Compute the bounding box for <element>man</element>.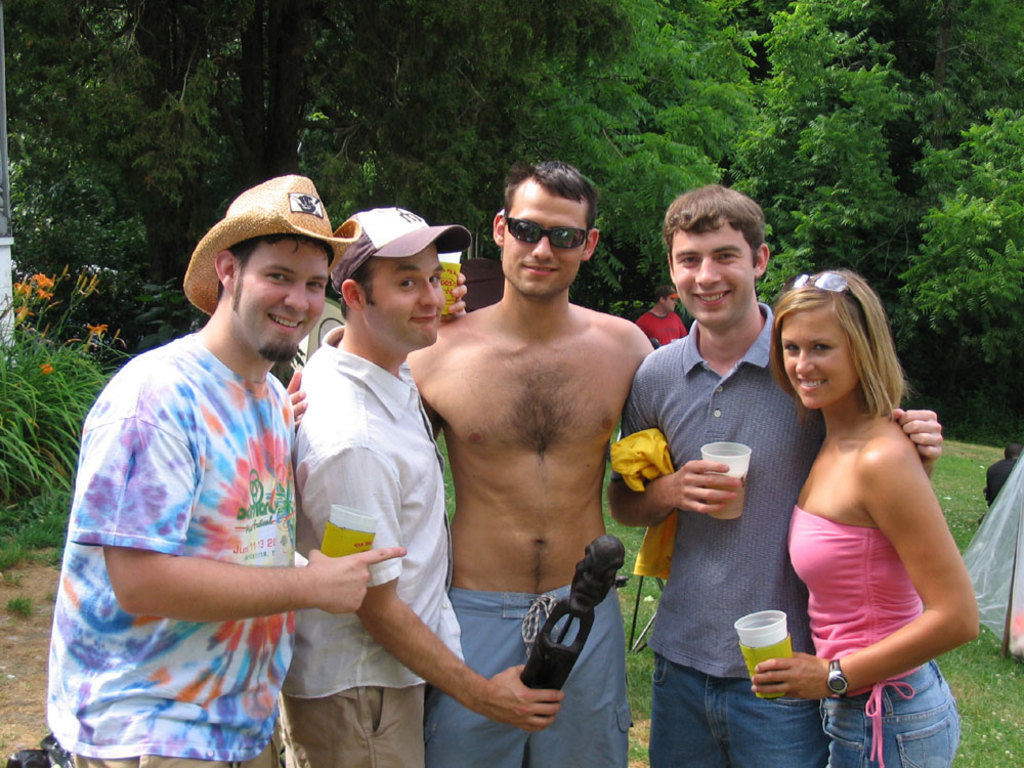
box=[287, 207, 556, 767].
